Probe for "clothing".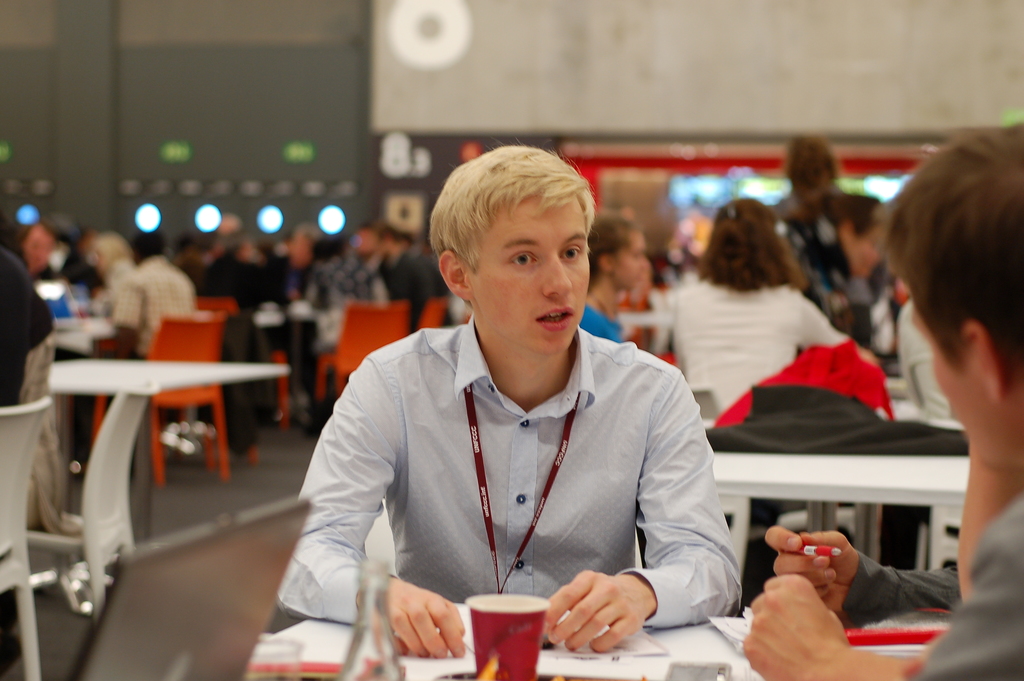
Probe result: l=297, t=302, r=747, b=652.
